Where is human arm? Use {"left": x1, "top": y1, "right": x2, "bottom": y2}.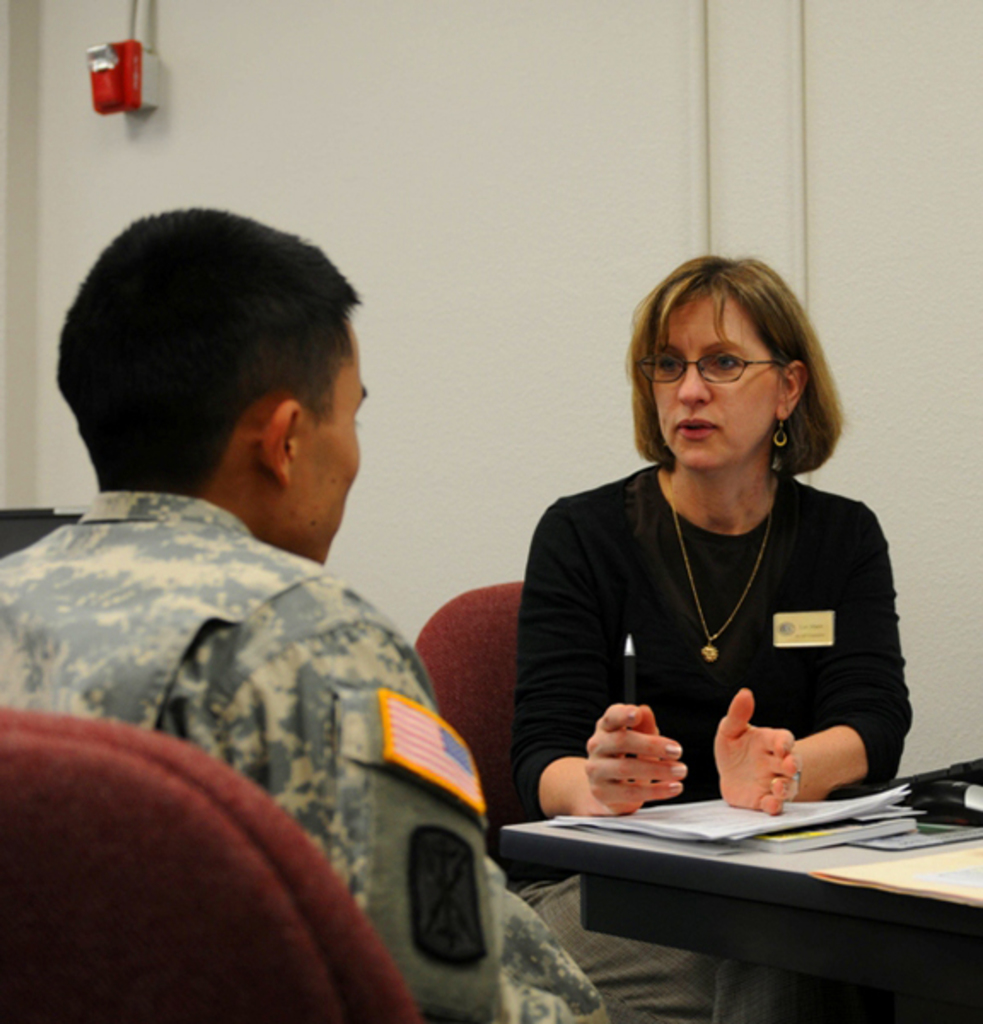
{"left": 503, "top": 500, "right": 700, "bottom": 817}.
